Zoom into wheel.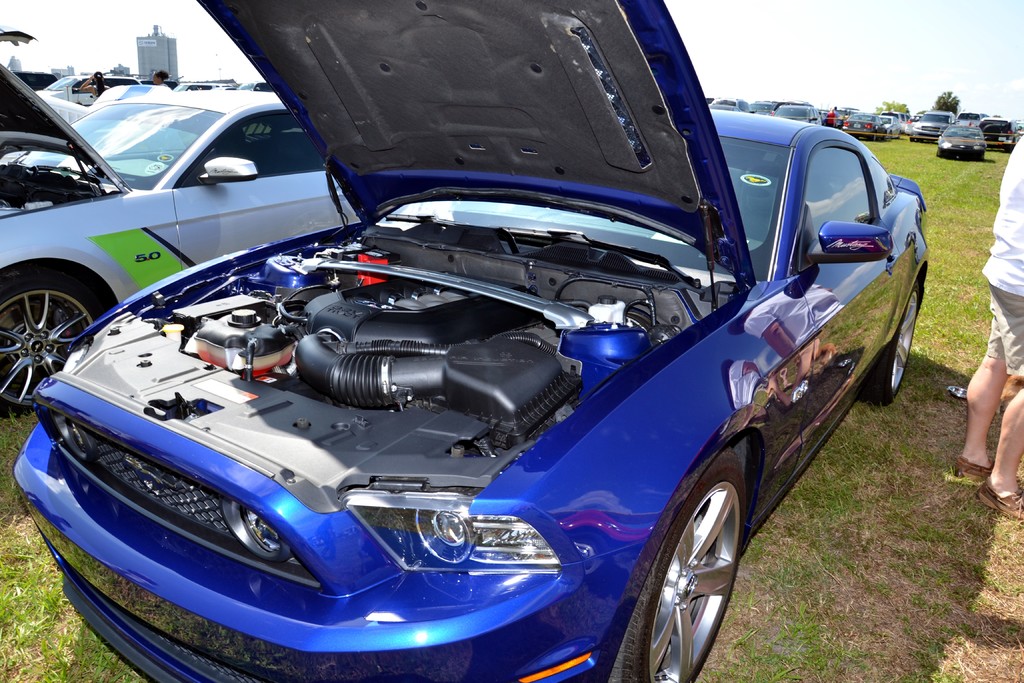
Zoom target: 0/255/124/416.
